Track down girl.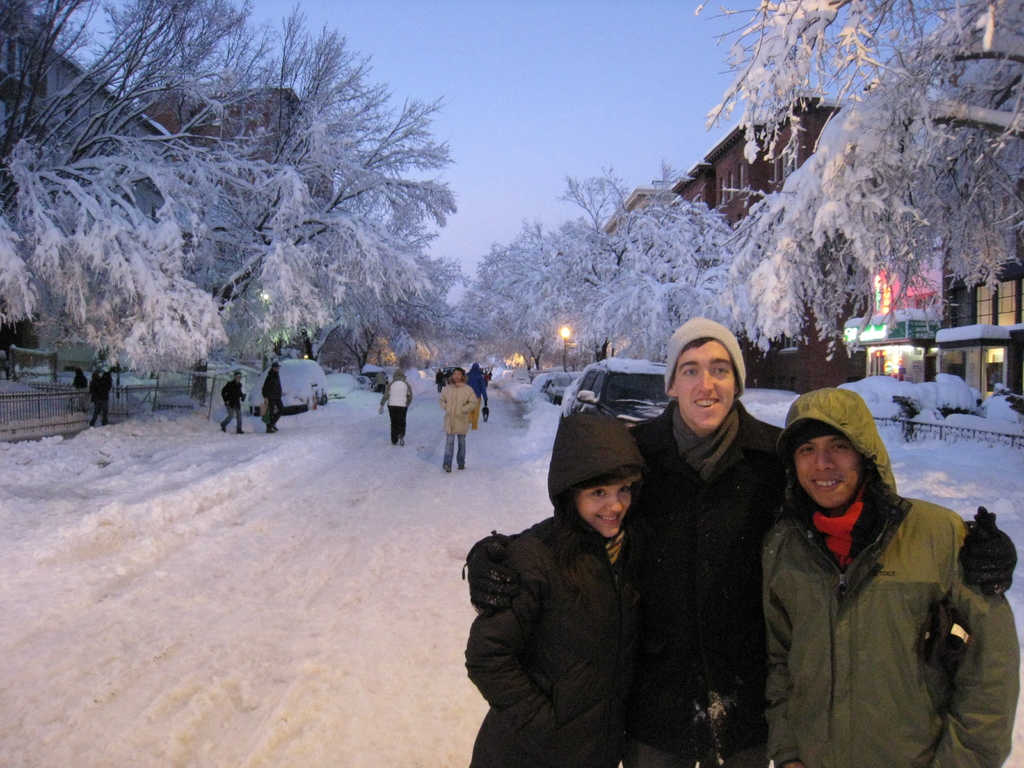
Tracked to 464/410/649/767.
